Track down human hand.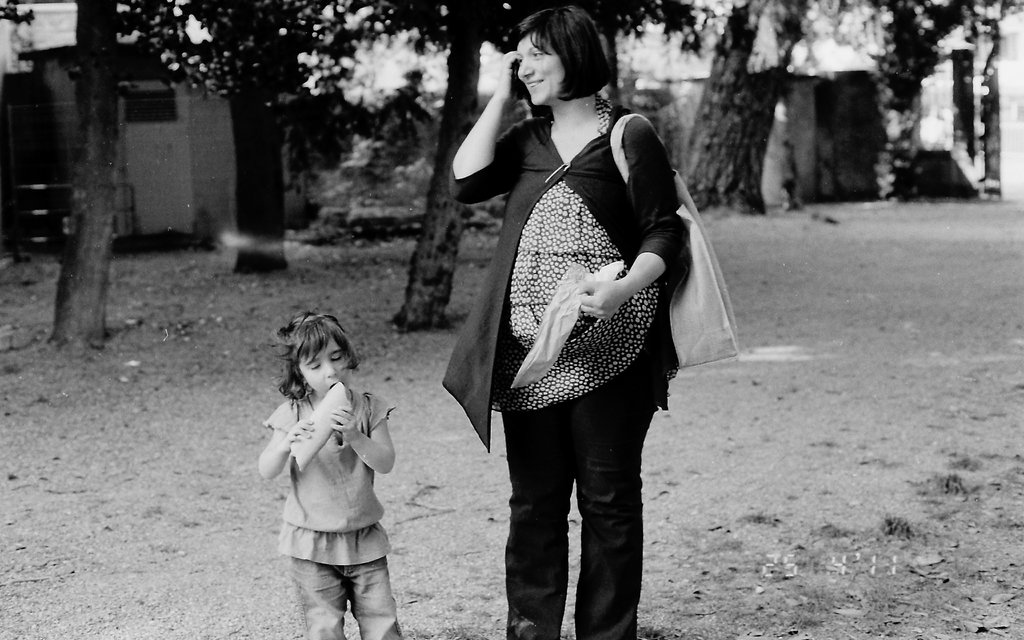
Tracked to {"x1": 284, "y1": 418, "x2": 313, "y2": 454}.
